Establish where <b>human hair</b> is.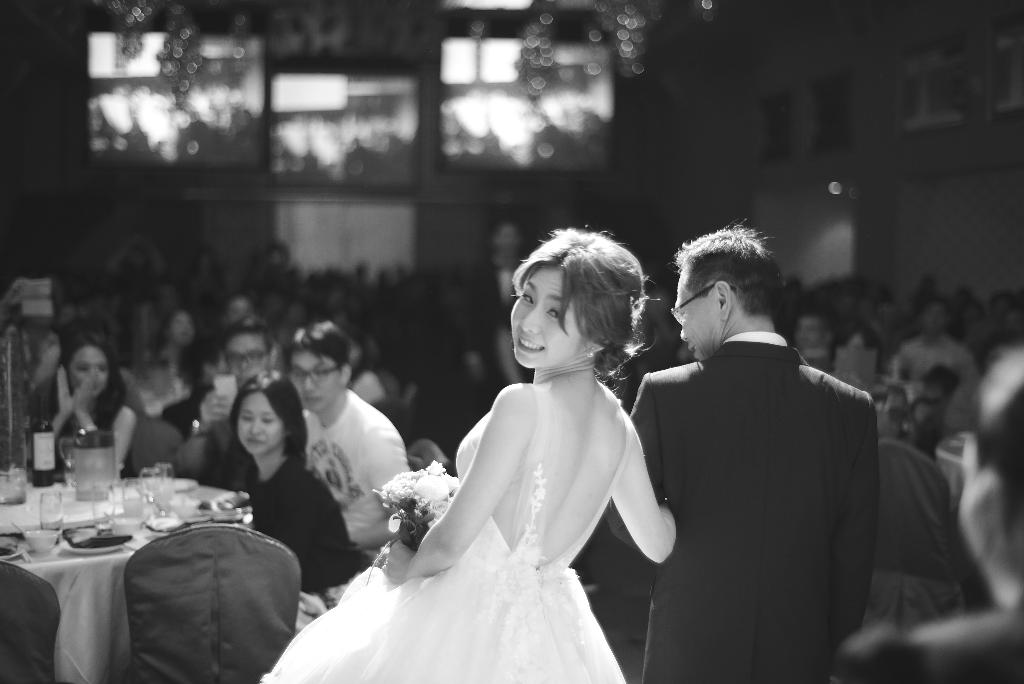
Established at select_region(280, 316, 355, 373).
